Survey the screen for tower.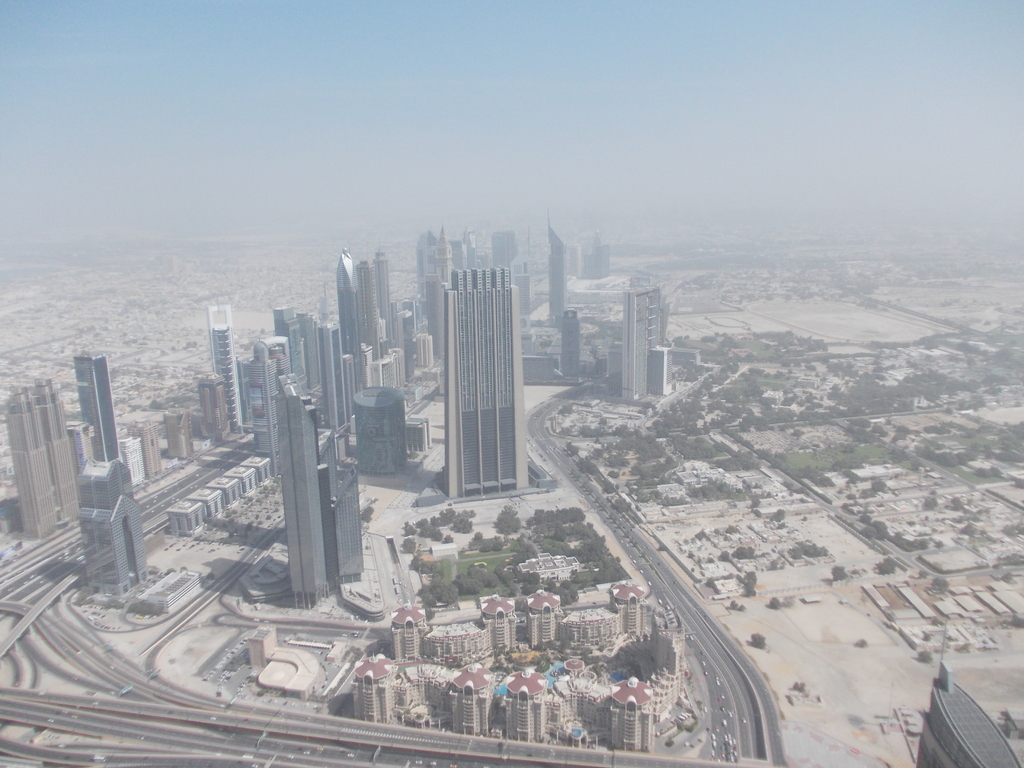
Survey found: locate(76, 351, 123, 470).
